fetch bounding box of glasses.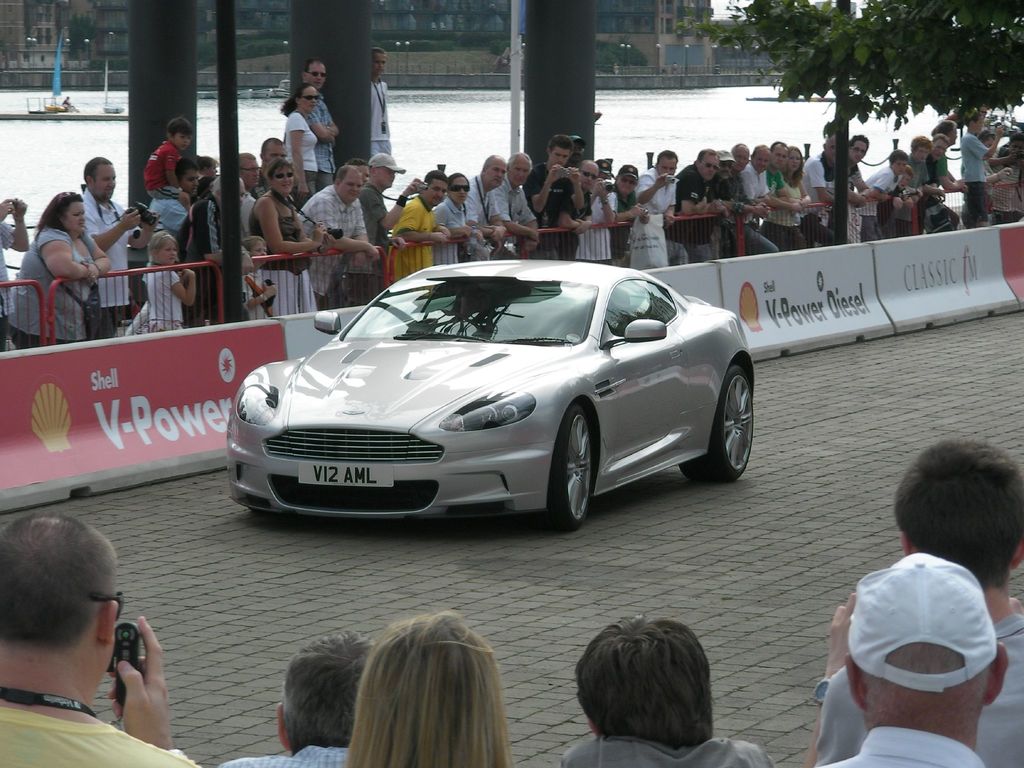
Bbox: {"x1": 448, "y1": 184, "x2": 470, "y2": 192}.
